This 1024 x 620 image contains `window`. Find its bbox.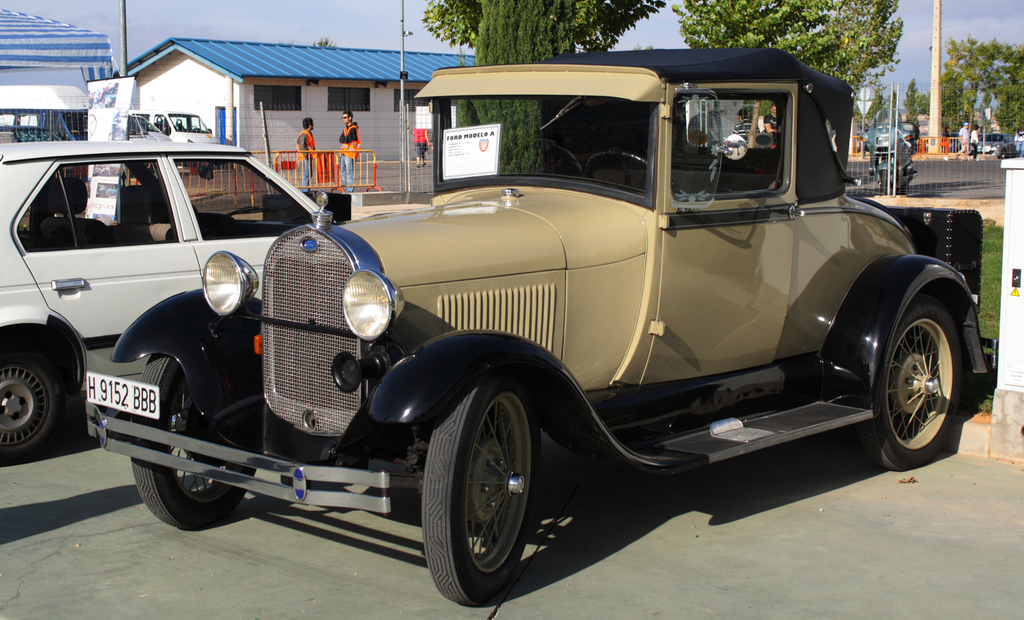
x1=255 y1=84 x2=299 y2=113.
